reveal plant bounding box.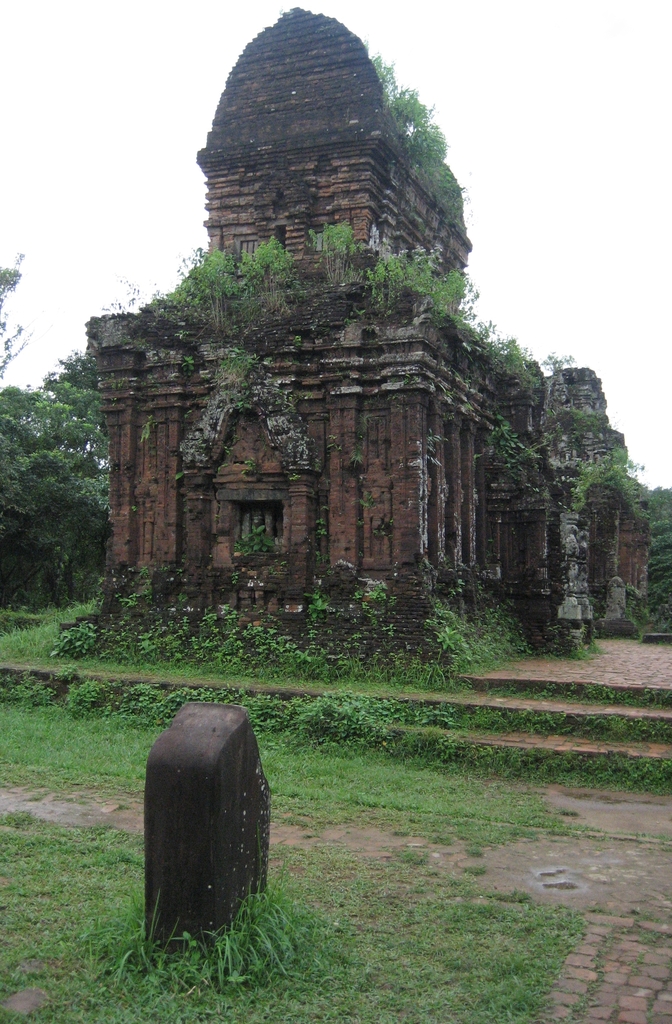
Revealed: <box>101,674,150,716</box>.
